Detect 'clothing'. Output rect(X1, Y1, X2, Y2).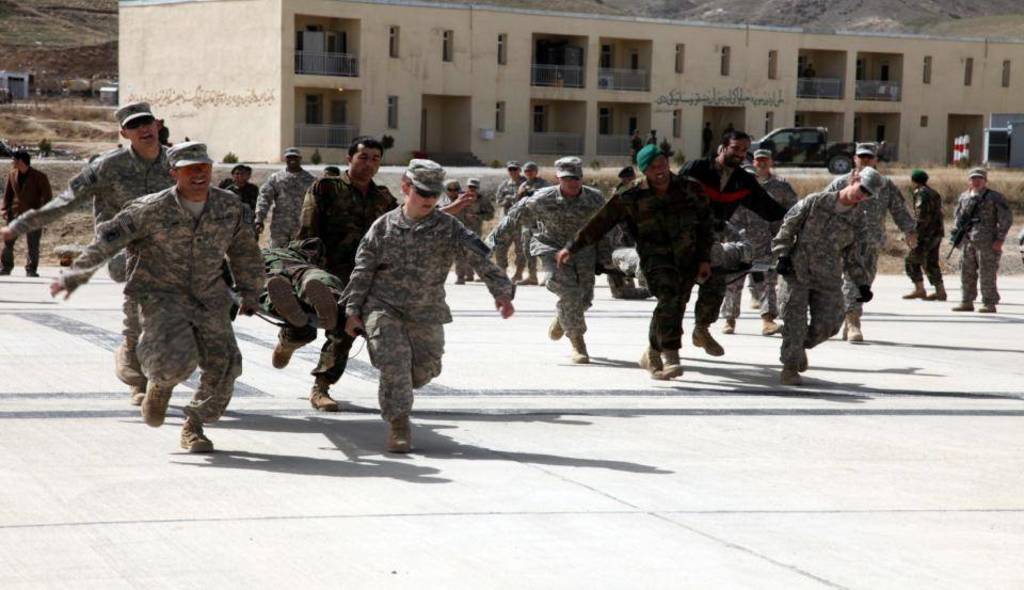
rect(6, 153, 1015, 426).
